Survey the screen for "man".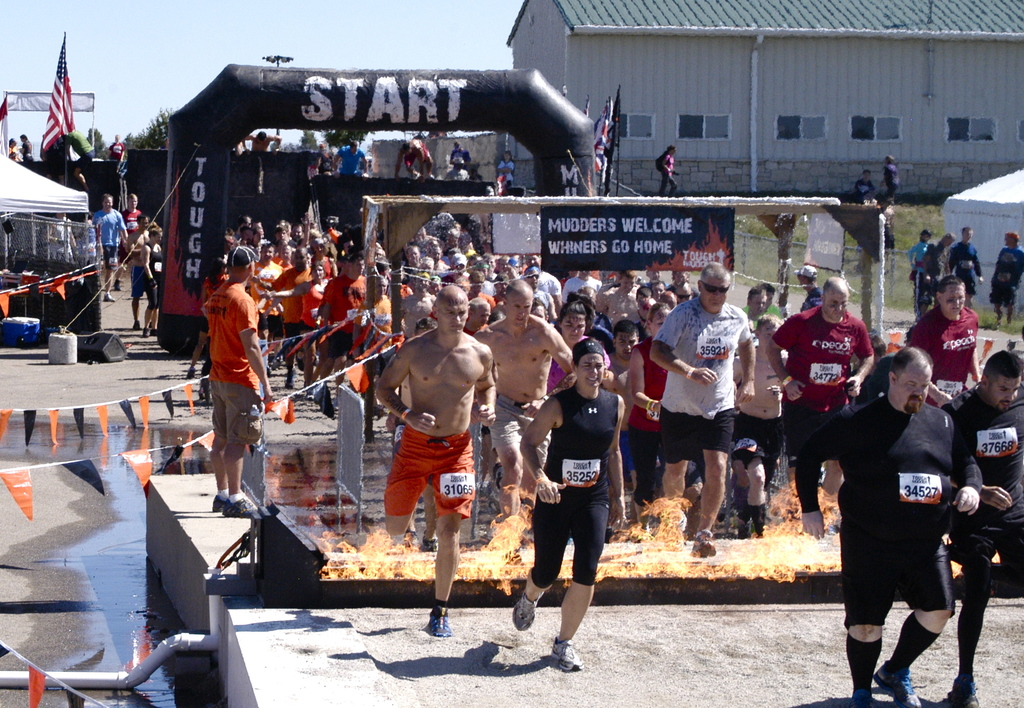
Survey found: [x1=941, y1=224, x2=986, y2=311].
